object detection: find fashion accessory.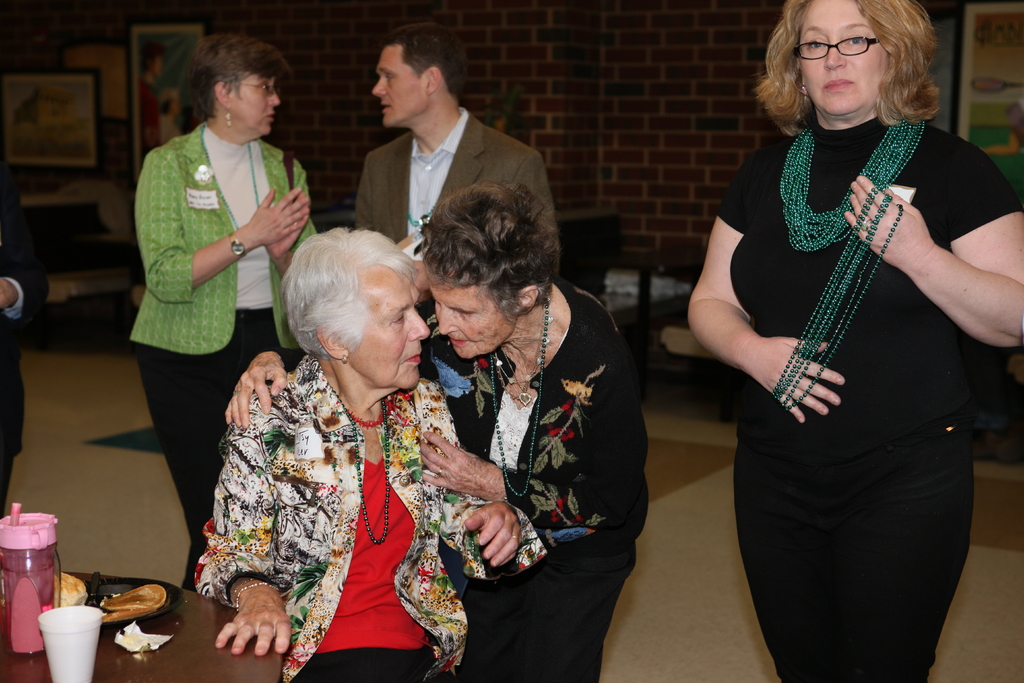
[x1=861, y1=216, x2=875, y2=231].
